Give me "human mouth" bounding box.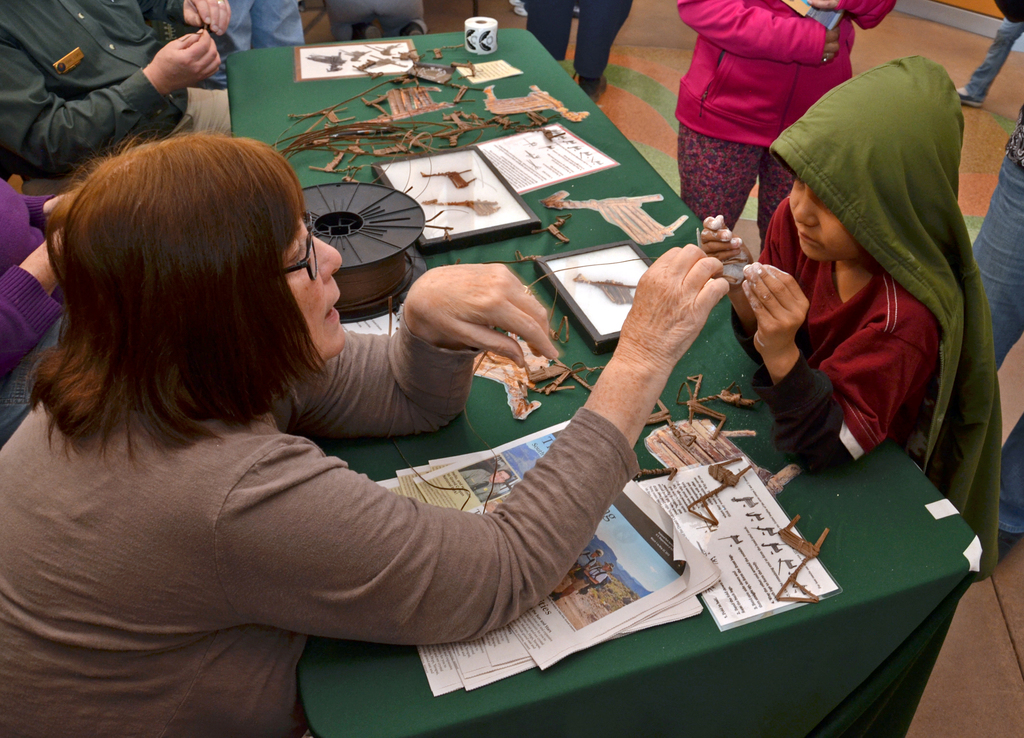
[327, 292, 340, 315].
